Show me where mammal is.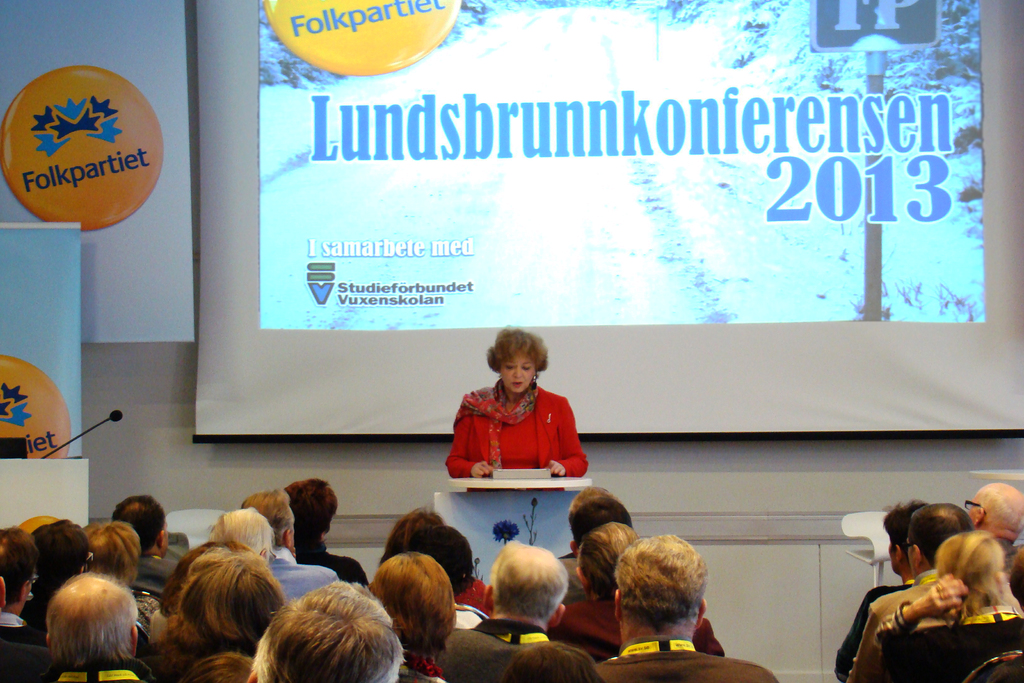
mammal is at <region>74, 520, 161, 638</region>.
